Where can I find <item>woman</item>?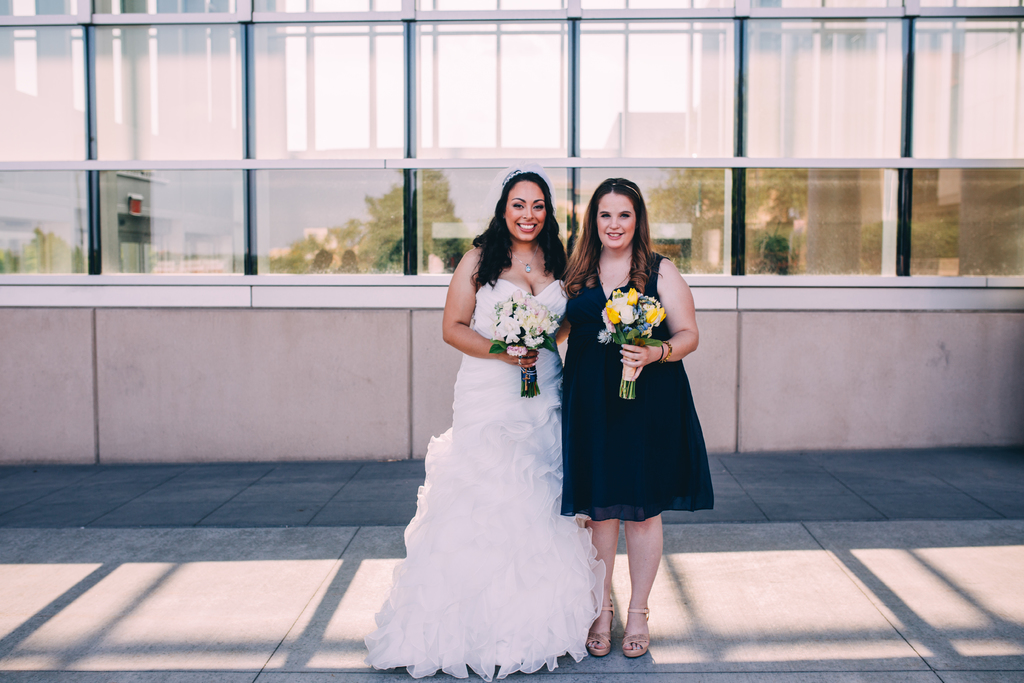
You can find it at l=364, t=156, r=606, b=682.
